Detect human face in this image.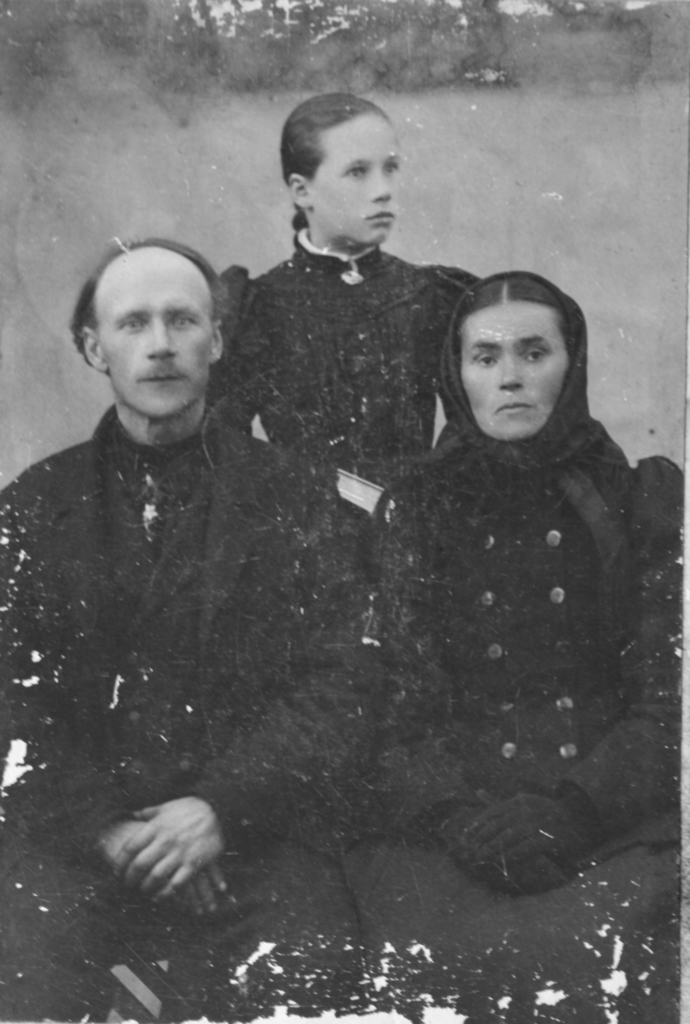
Detection: Rect(101, 245, 215, 415).
